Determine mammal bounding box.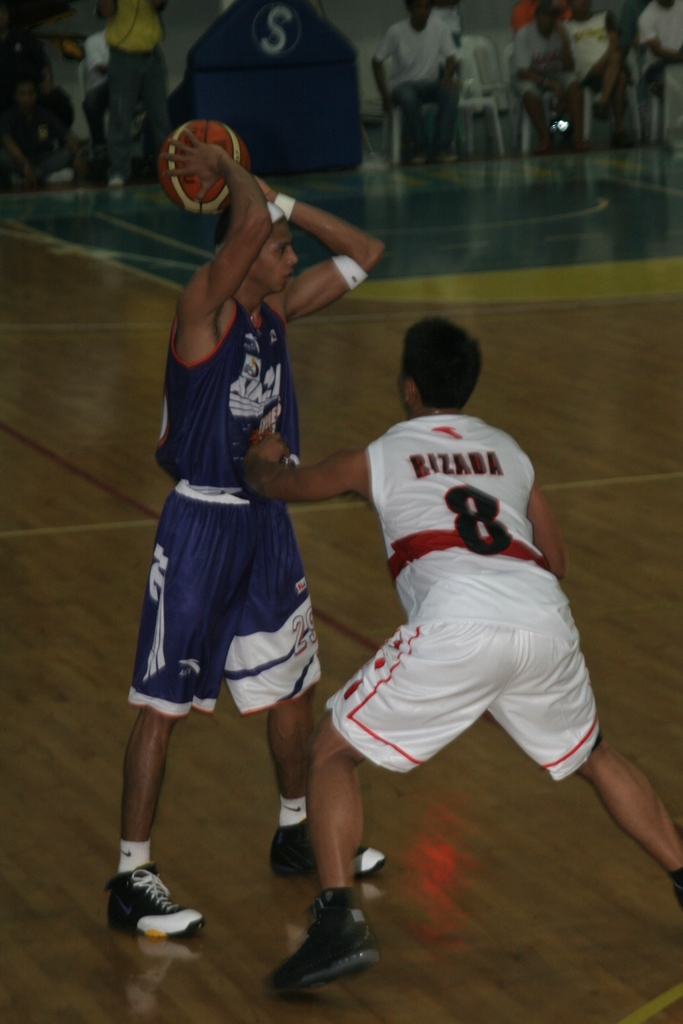
Determined: bbox=(94, 0, 173, 189).
